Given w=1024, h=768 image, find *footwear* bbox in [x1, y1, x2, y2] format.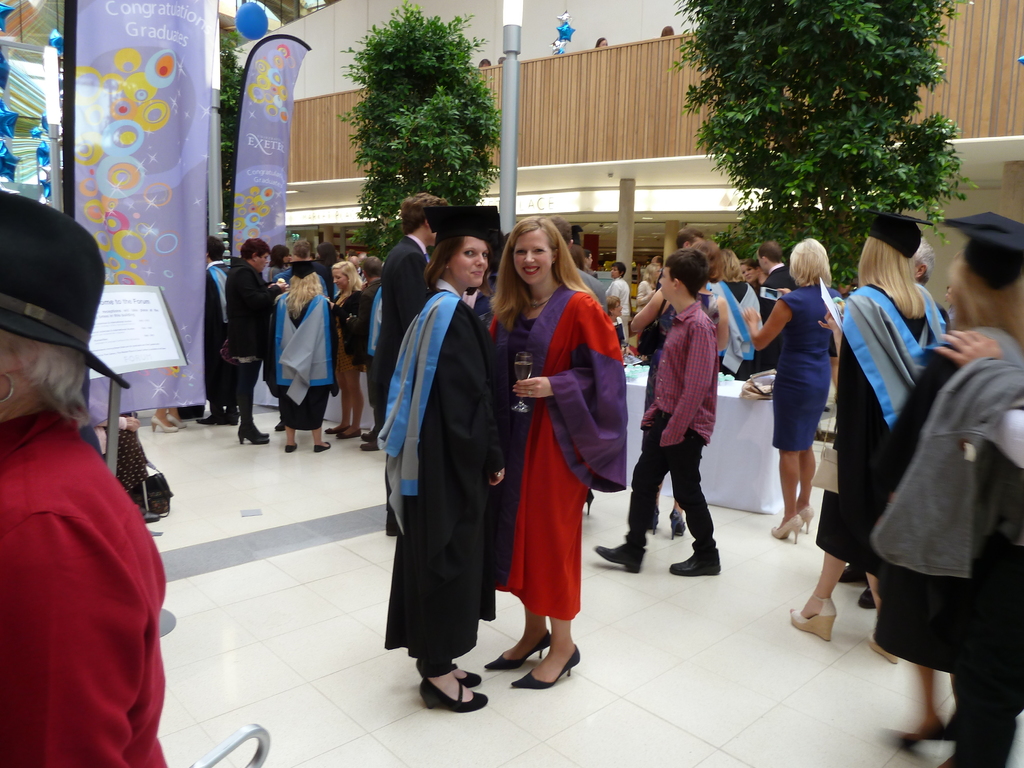
[360, 422, 388, 442].
